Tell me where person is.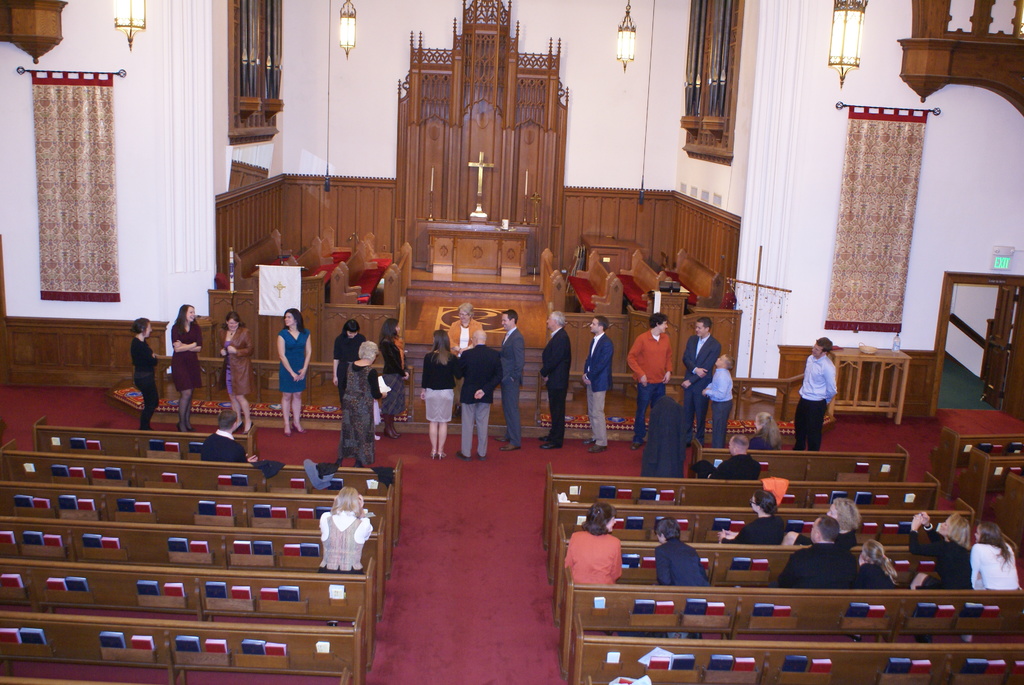
person is at {"left": 134, "top": 319, "right": 155, "bottom": 424}.
